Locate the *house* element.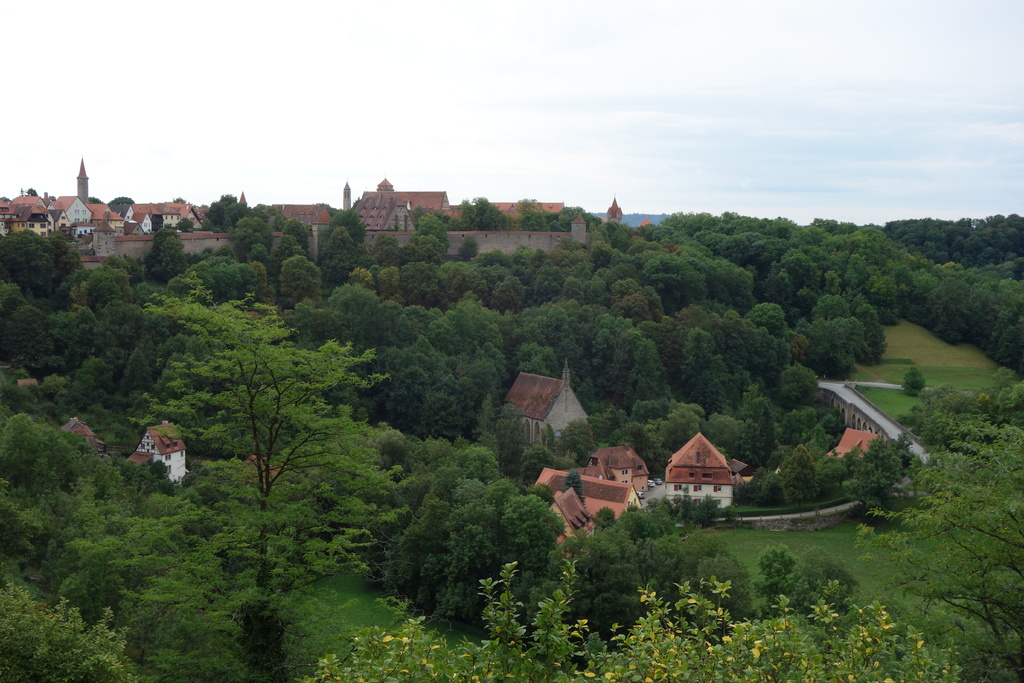
Element bbox: BBox(824, 428, 881, 458).
